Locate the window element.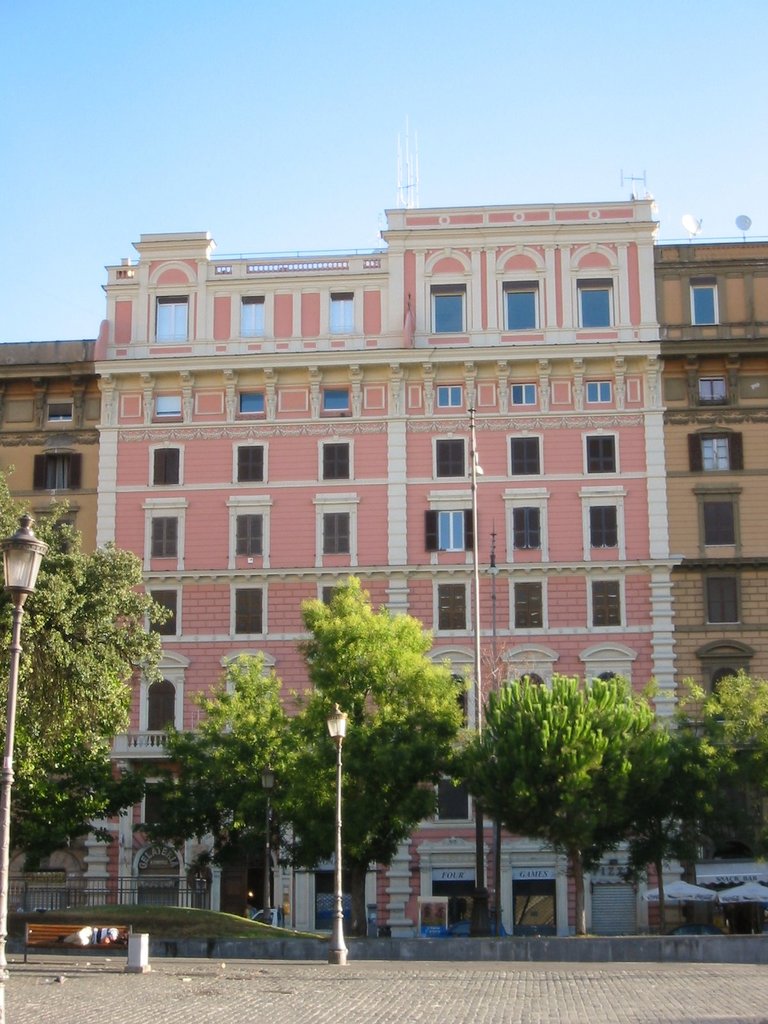
Element bbox: x1=228 y1=579 x2=271 y2=642.
